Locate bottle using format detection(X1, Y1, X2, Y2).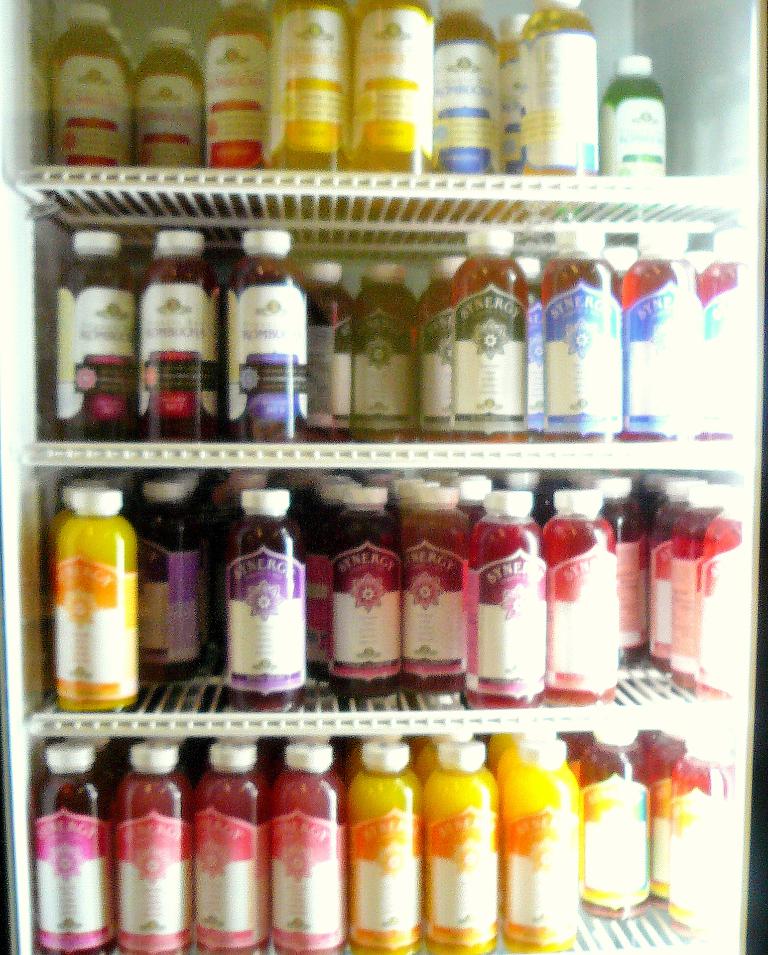
detection(602, 50, 674, 174).
